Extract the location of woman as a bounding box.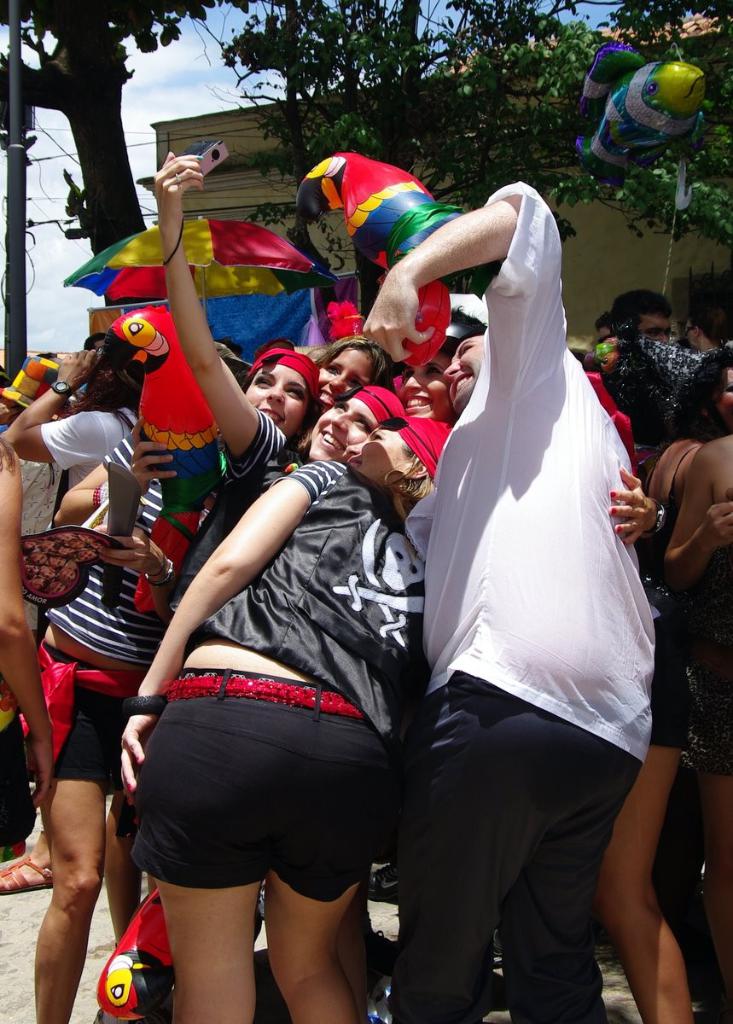
[689,348,732,431].
